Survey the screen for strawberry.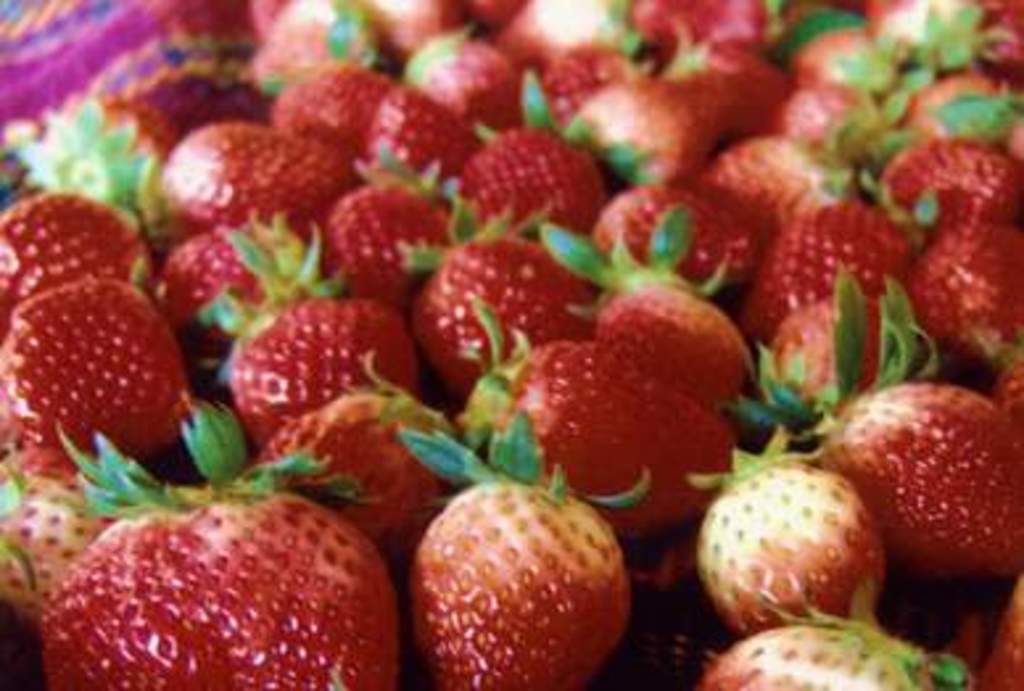
Survey found: {"left": 3, "top": 287, "right": 182, "bottom": 448}.
